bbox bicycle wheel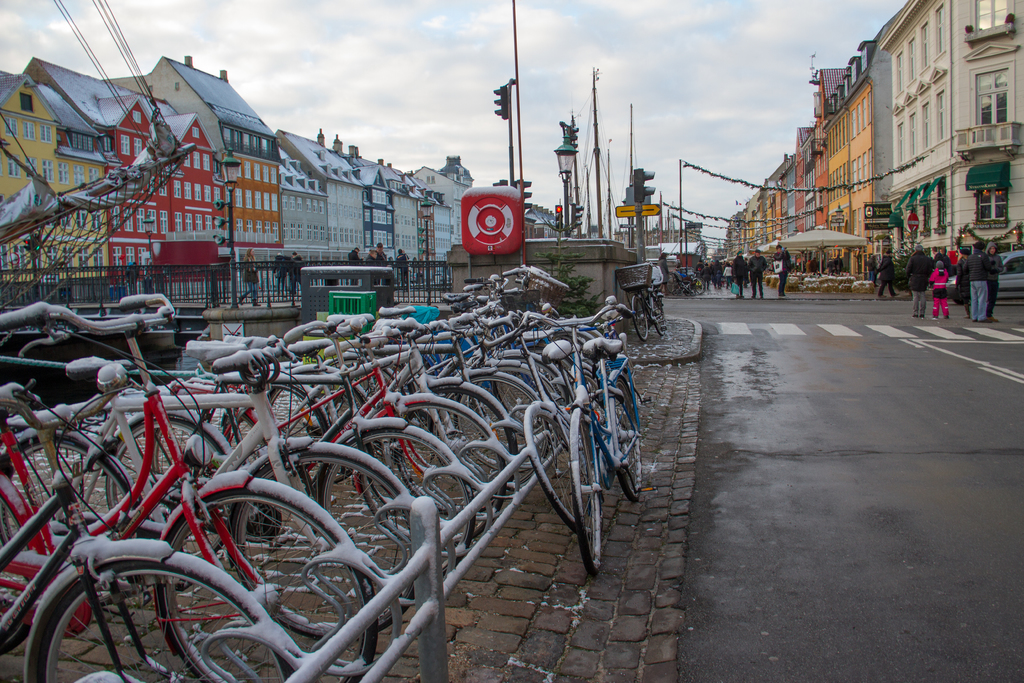
521/399/595/529
